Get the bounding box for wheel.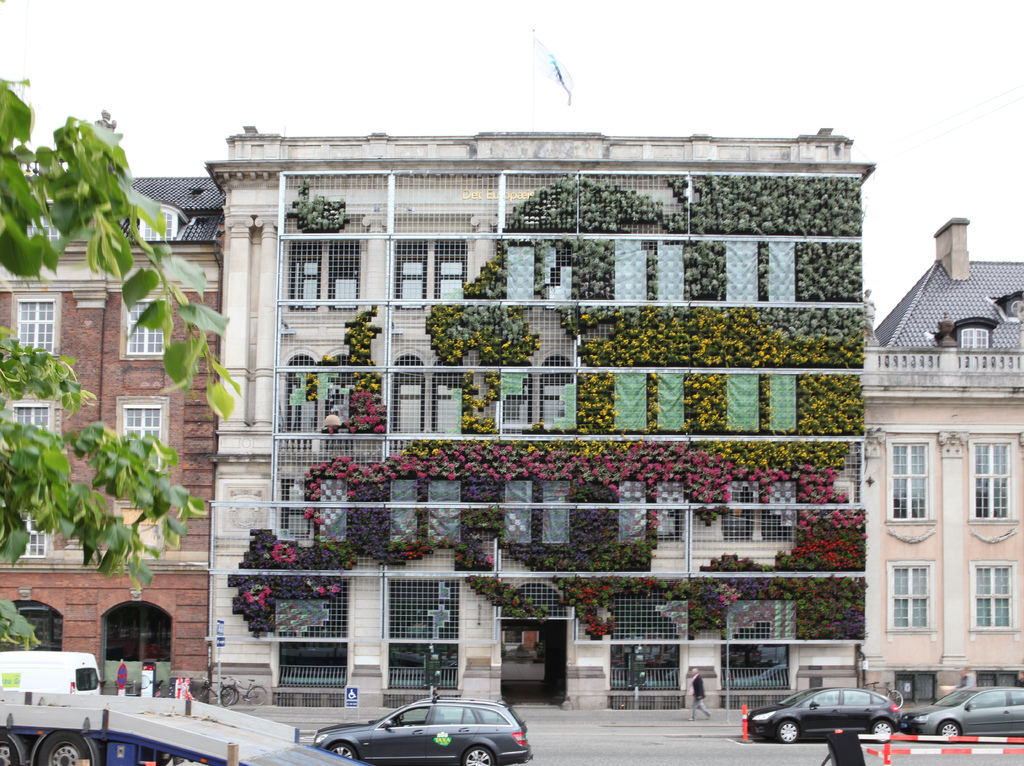
detection(248, 686, 268, 707).
